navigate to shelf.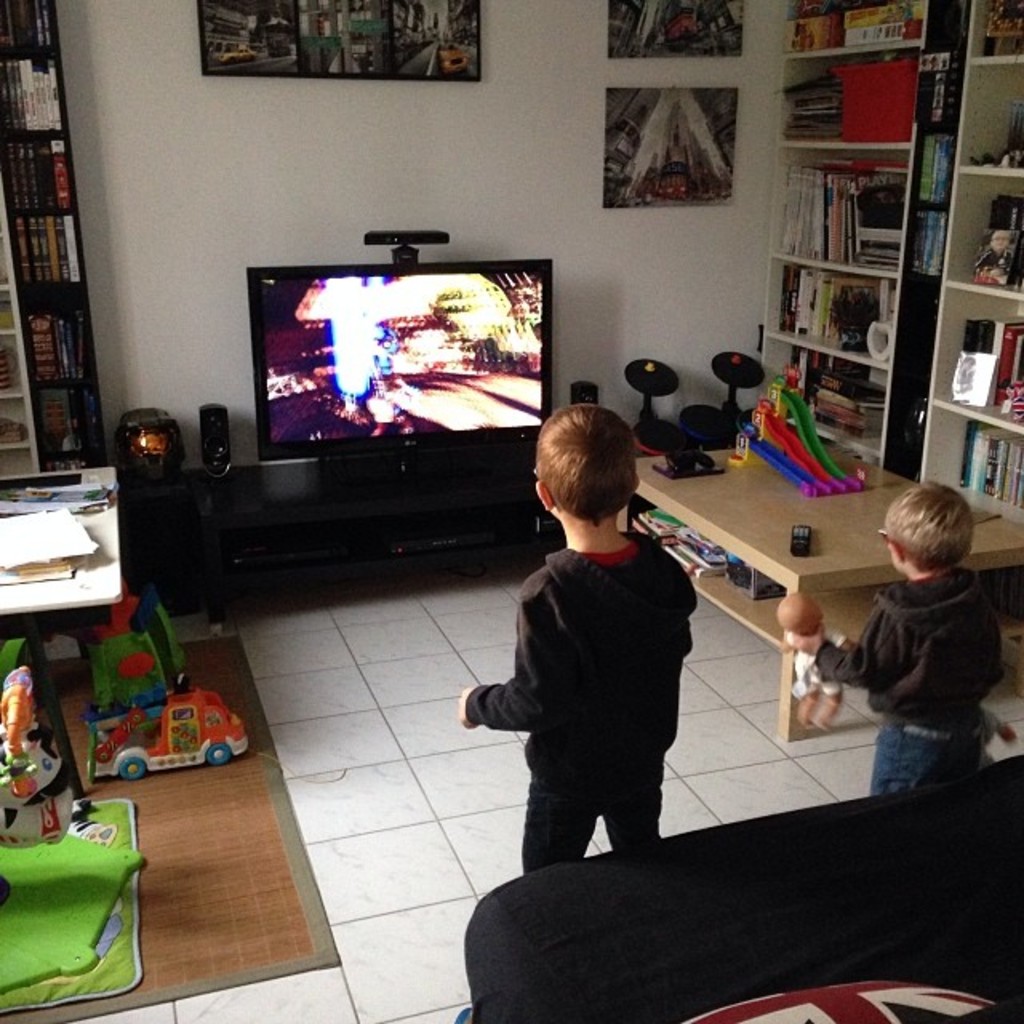
Navigation target: BBox(890, 0, 1022, 533).
